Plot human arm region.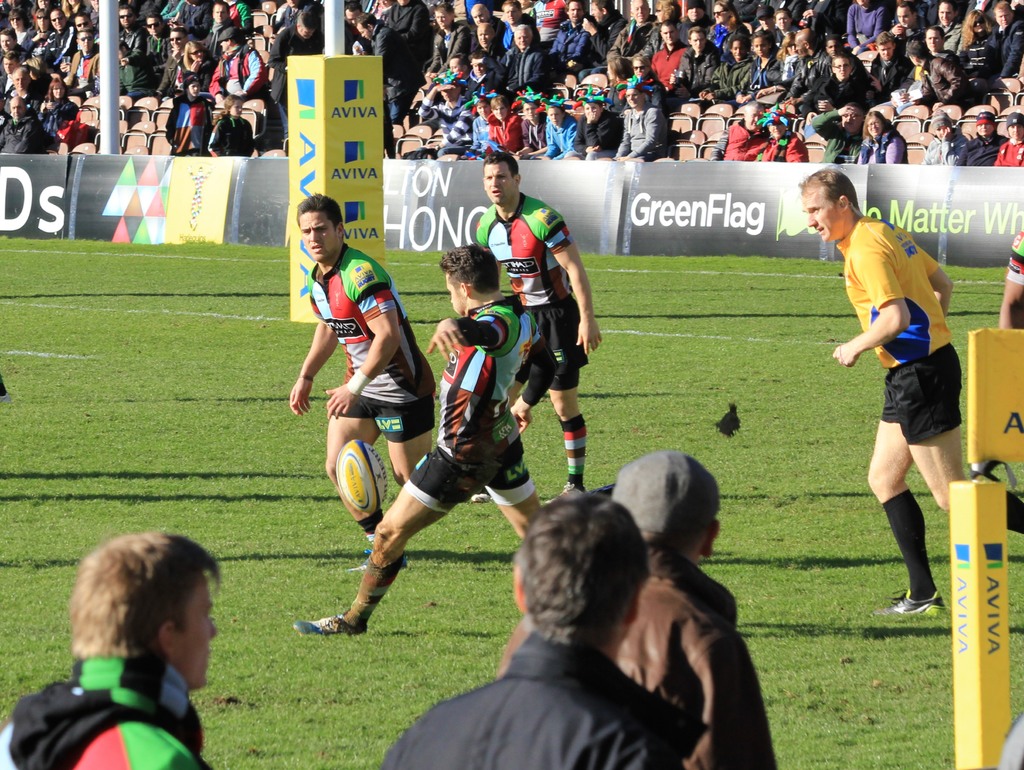
Plotted at {"left": 582, "top": 16, "right": 627, "bottom": 60}.
